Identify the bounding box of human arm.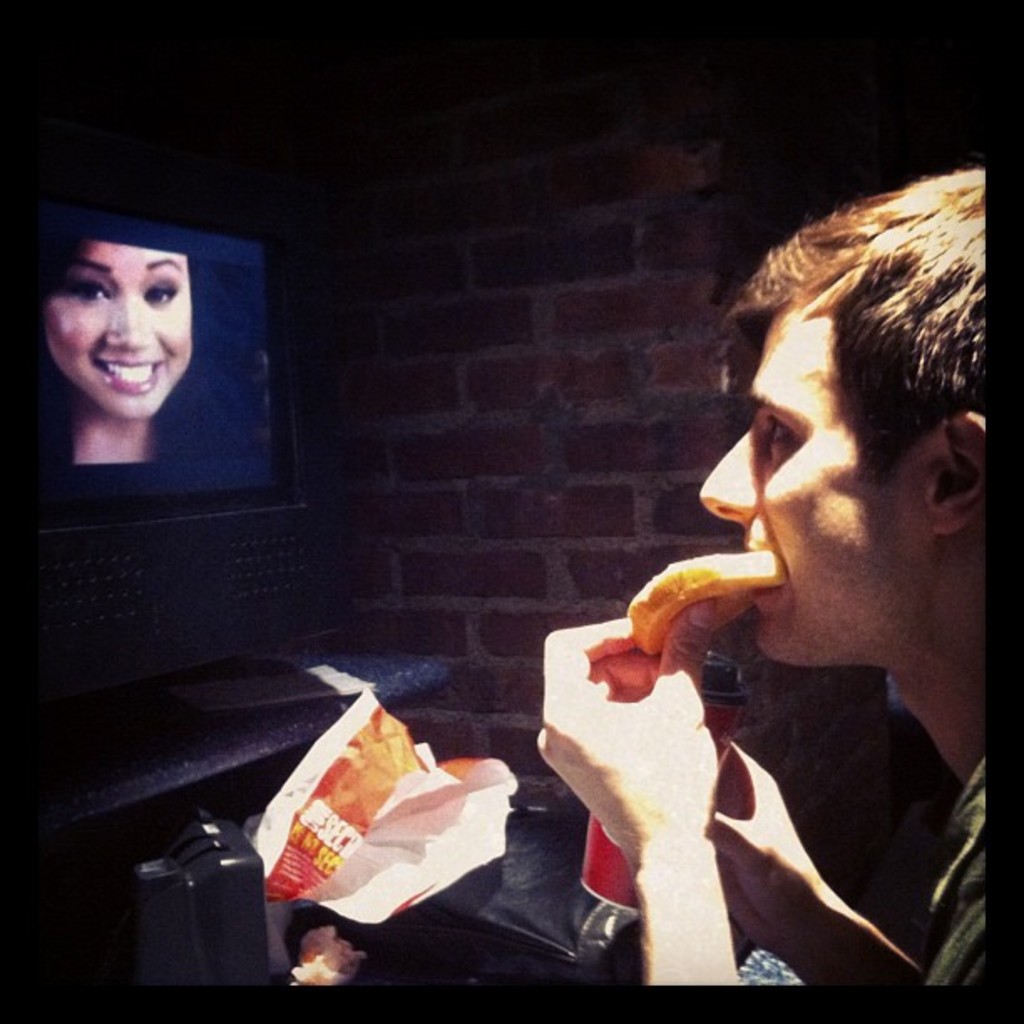
x1=714 y1=718 x2=917 y2=1019.
